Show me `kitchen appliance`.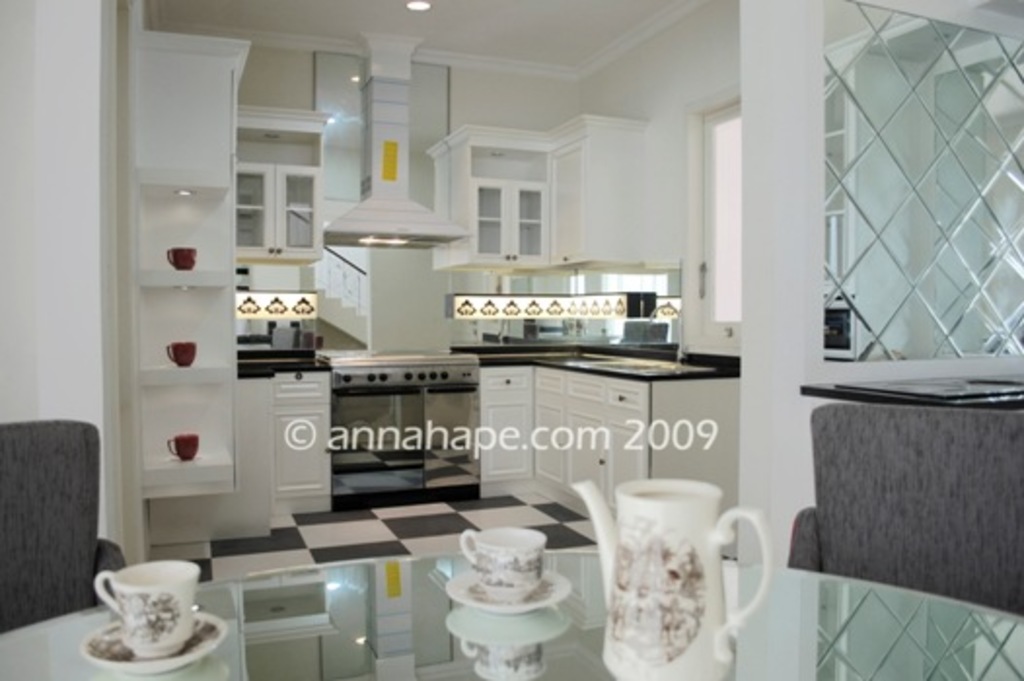
`kitchen appliance` is here: [454, 607, 582, 650].
